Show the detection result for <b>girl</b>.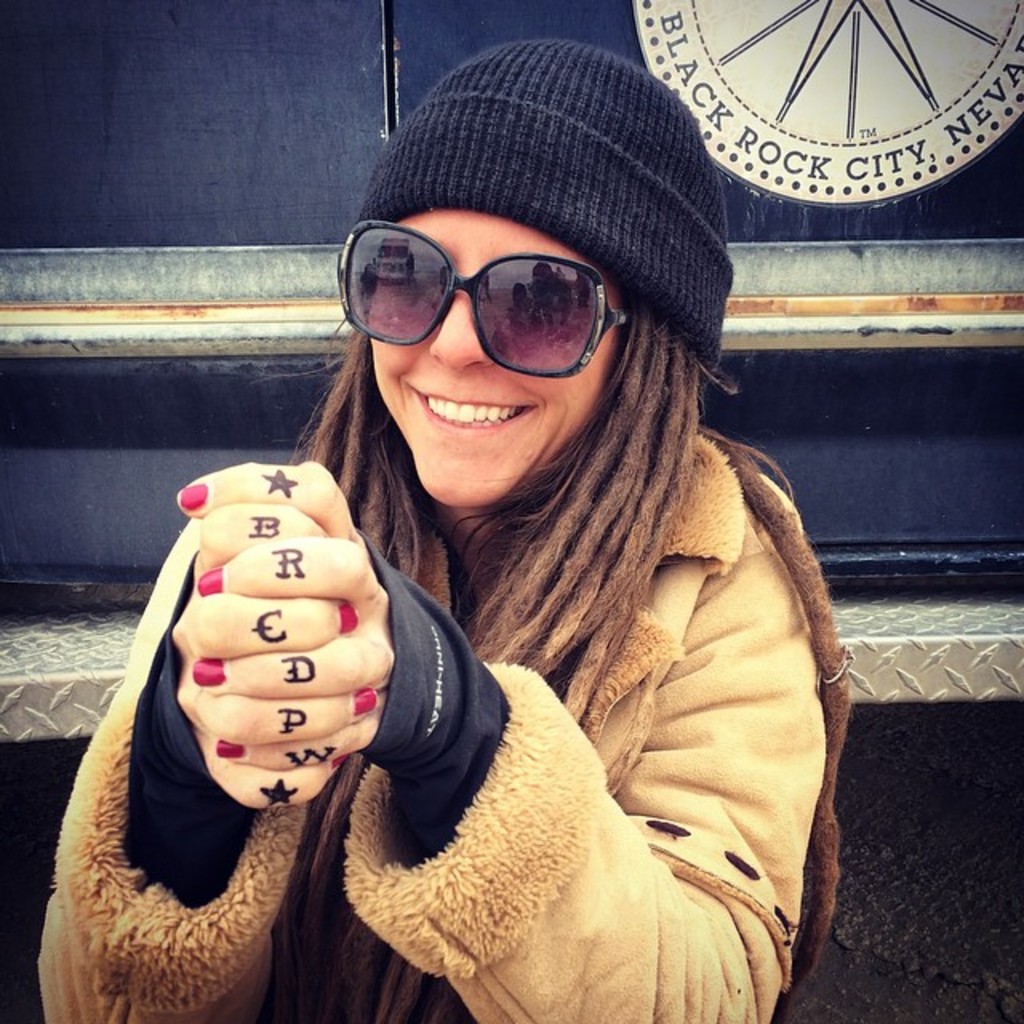
left=42, top=37, right=854, bottom=1022.
